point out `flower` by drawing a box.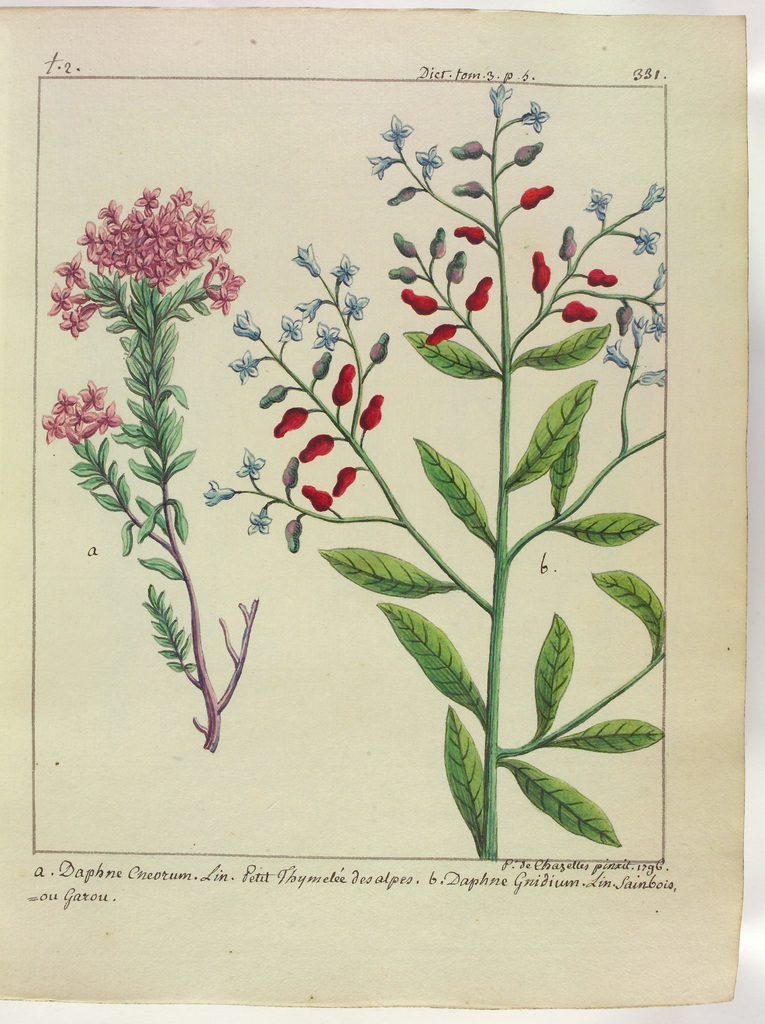
region(646, 312, 665, 343).
